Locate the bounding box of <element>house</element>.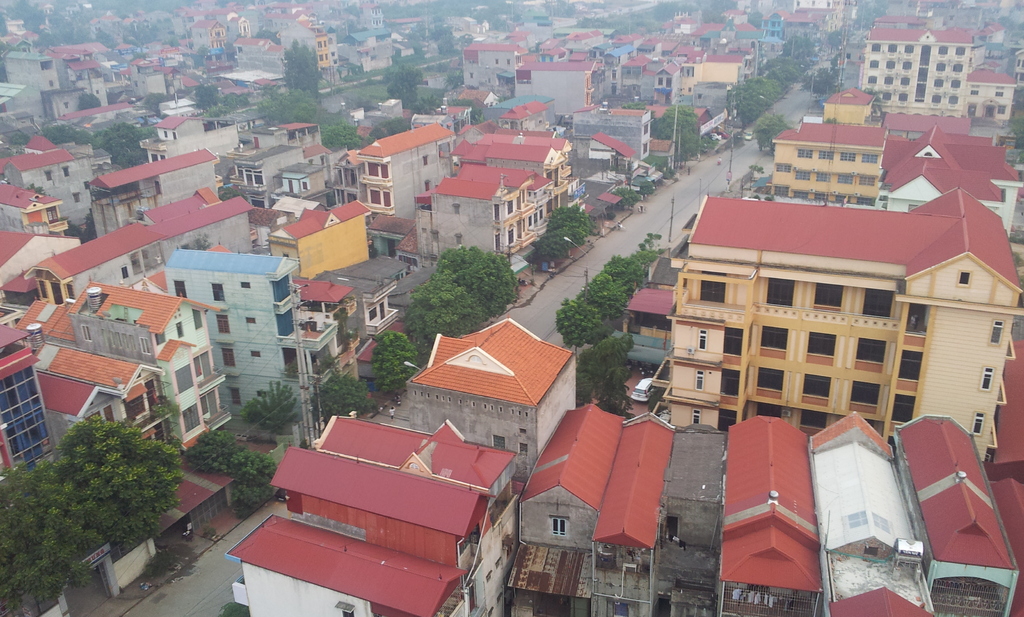
Bounding box: select_region(612, 287, 673, 365).
